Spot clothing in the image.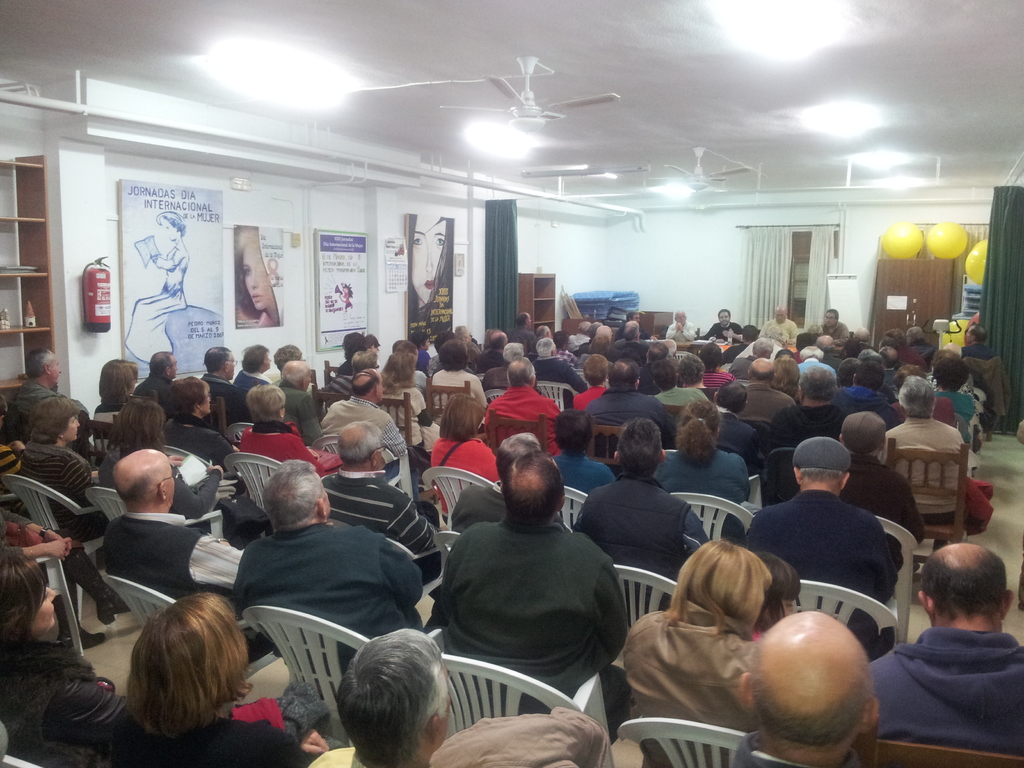
clothing found at bbox(83, 393, 142, 434).
